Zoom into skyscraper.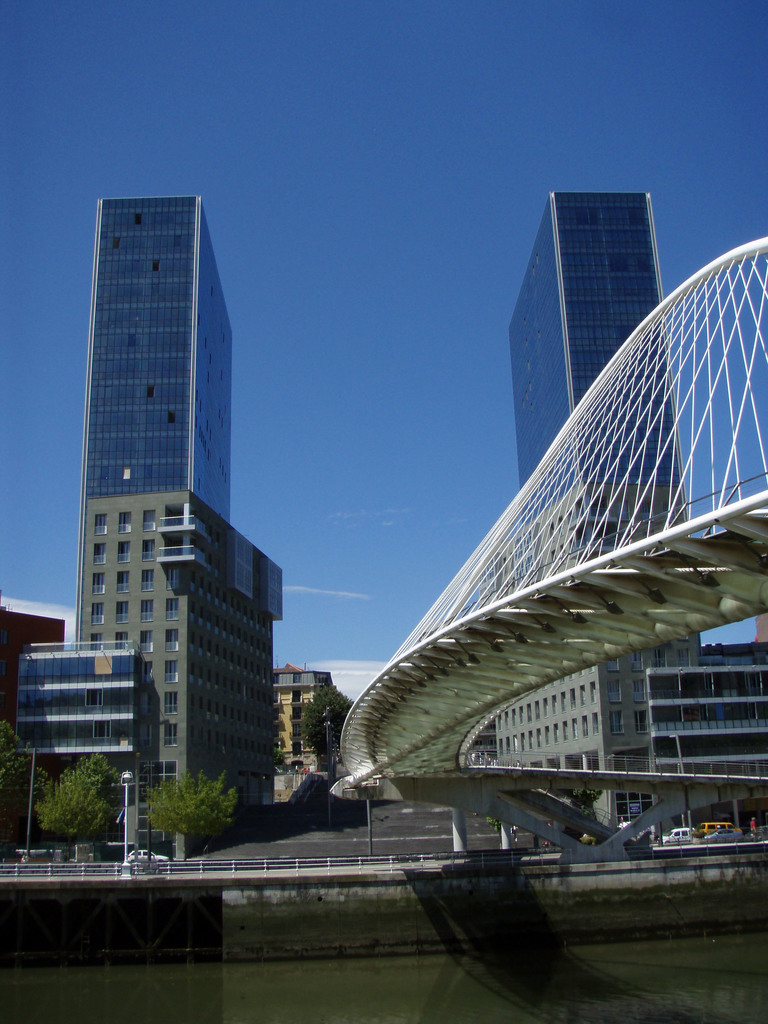
Zoom target: pyautogui.locateOnScreen(80, 194, 287, 850).
